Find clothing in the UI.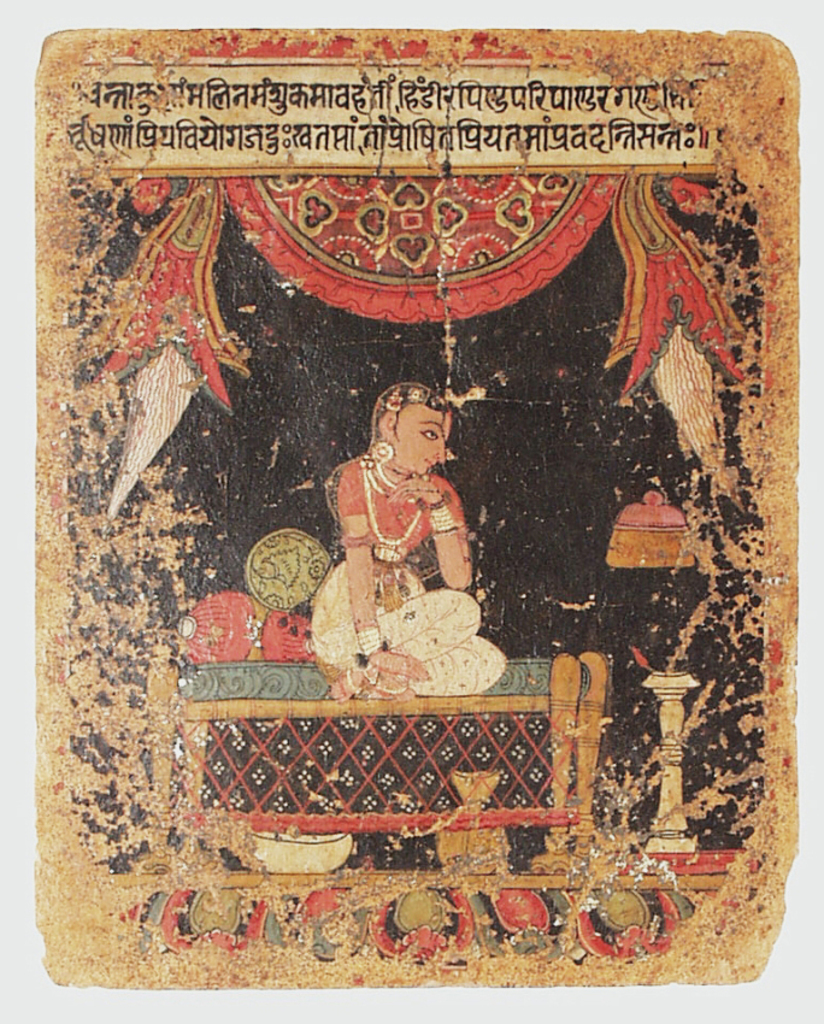
UI element at left=316, top=425, right=483, bottom=694.
